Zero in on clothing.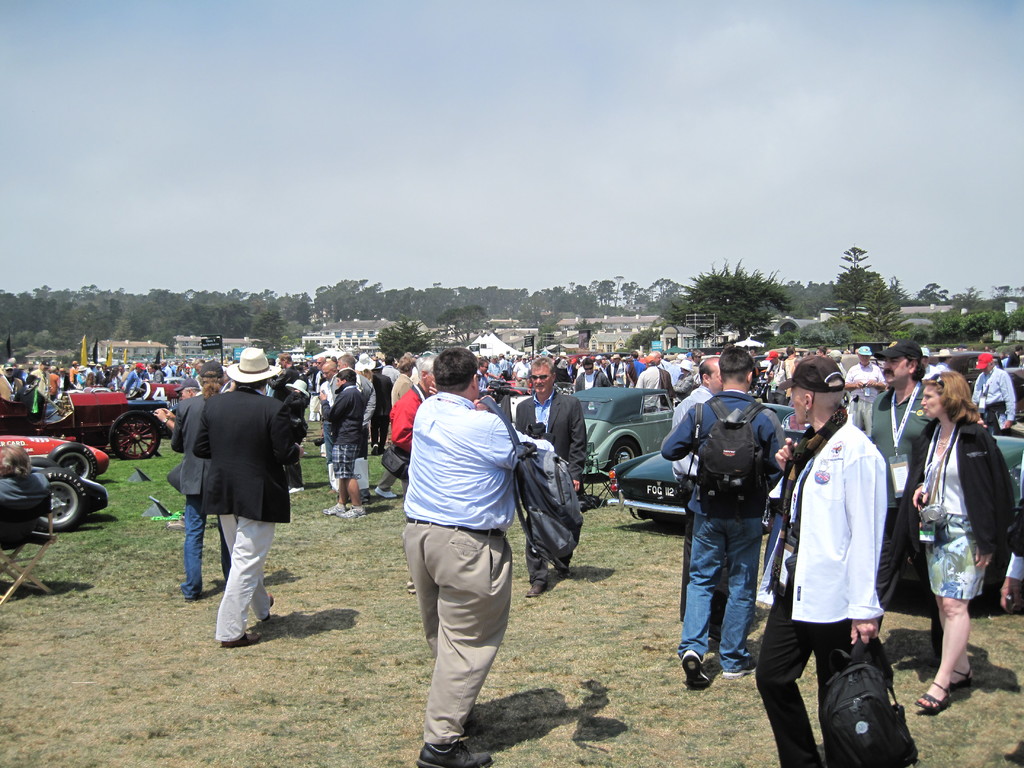
Zeroed in: 314:376:334:464.
